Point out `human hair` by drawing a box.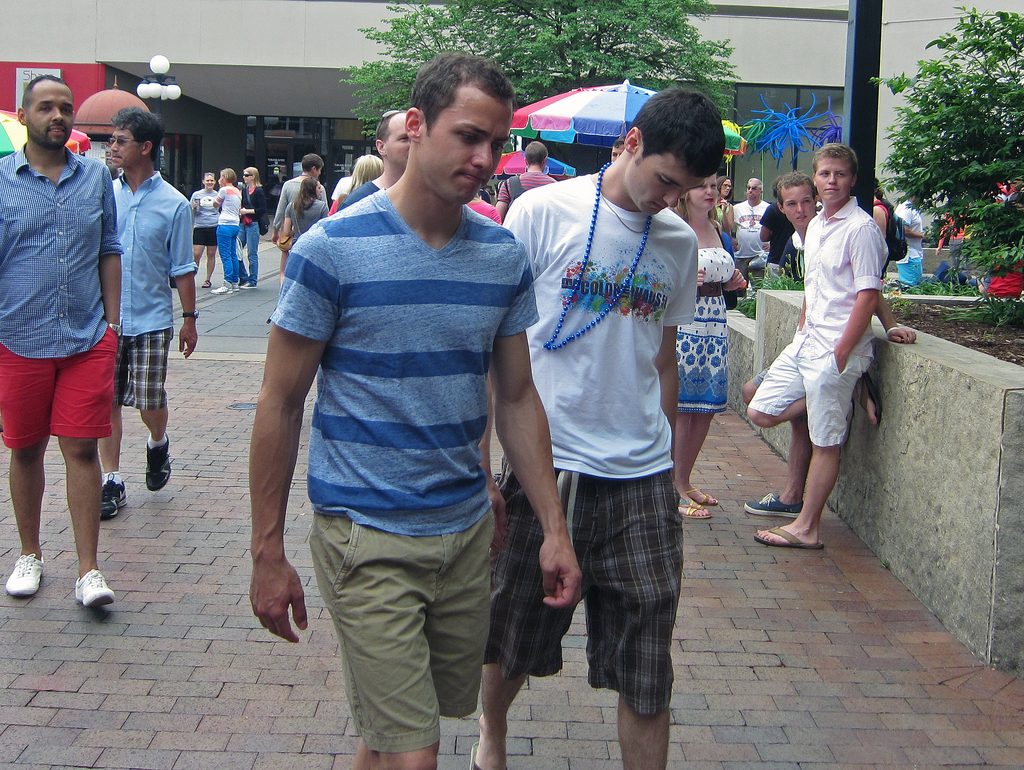
l=243, t=169, r=256, b=179.
